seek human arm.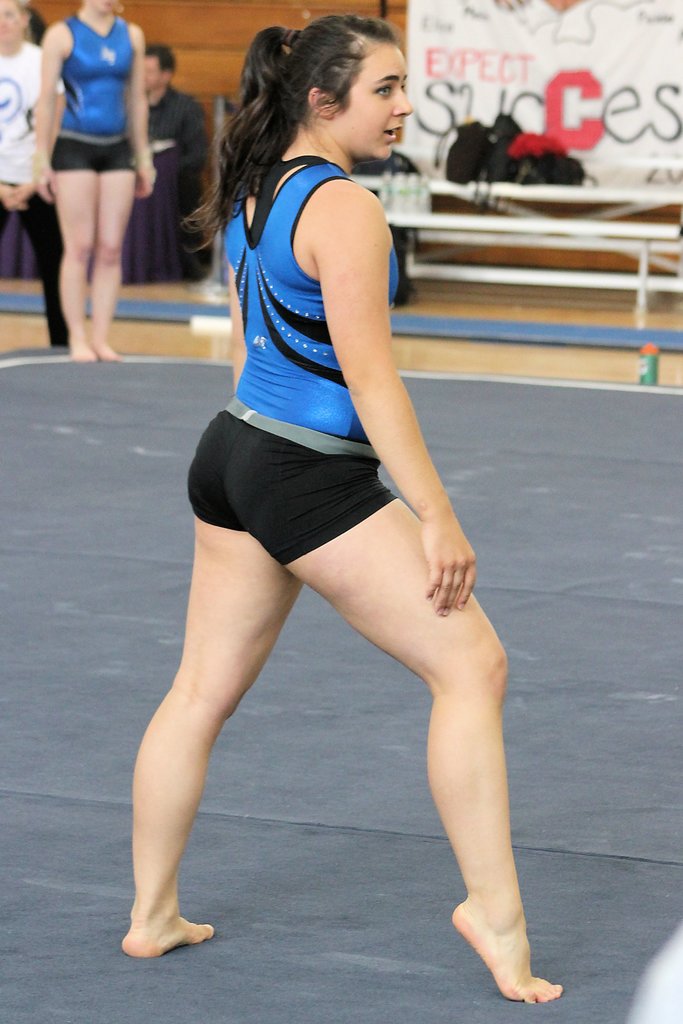
detection(0, 173, 33, 225).
